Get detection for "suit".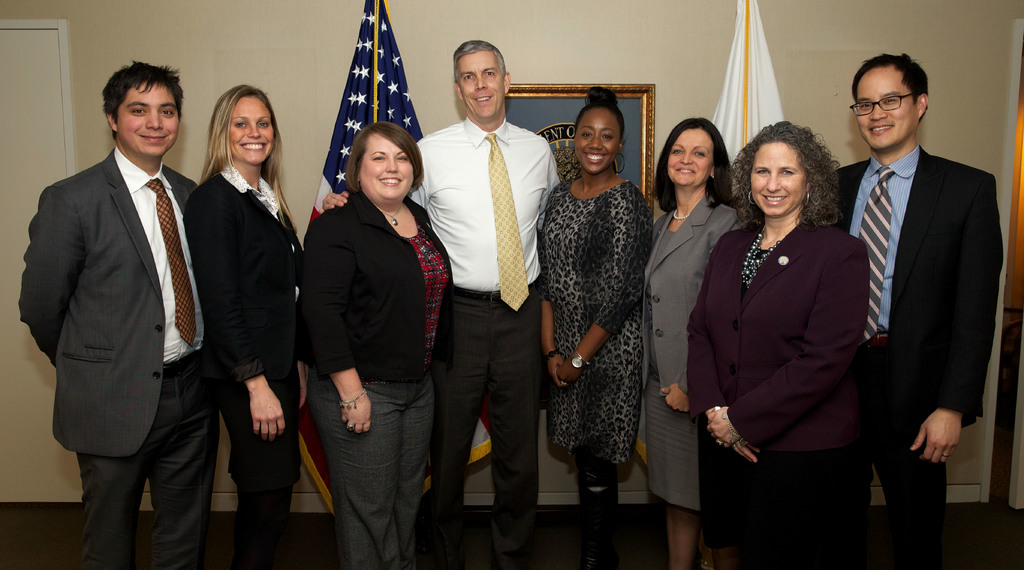
Detection: Rect(820, 47, 1006, 569).
